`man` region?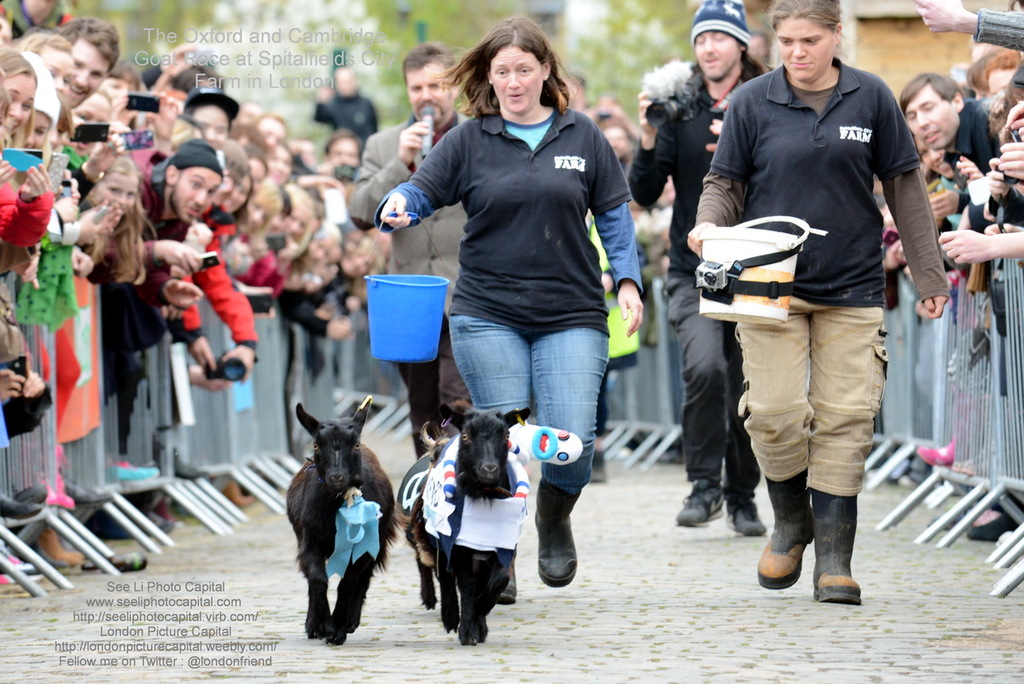
323, 122, 369, 185
